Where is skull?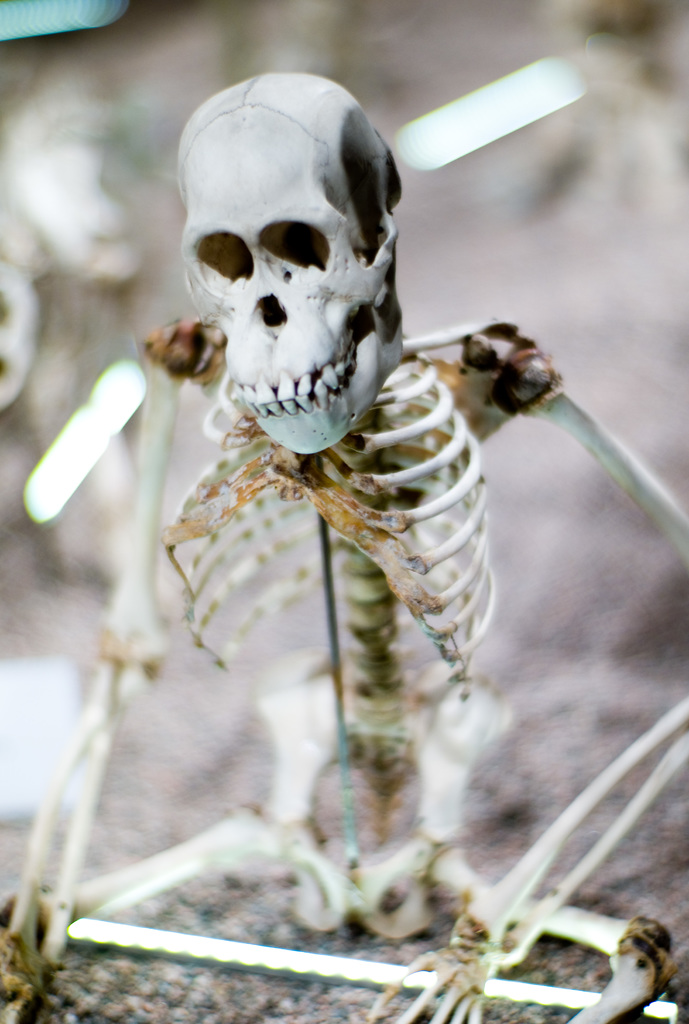
detection(180, 74, 401, 457).
